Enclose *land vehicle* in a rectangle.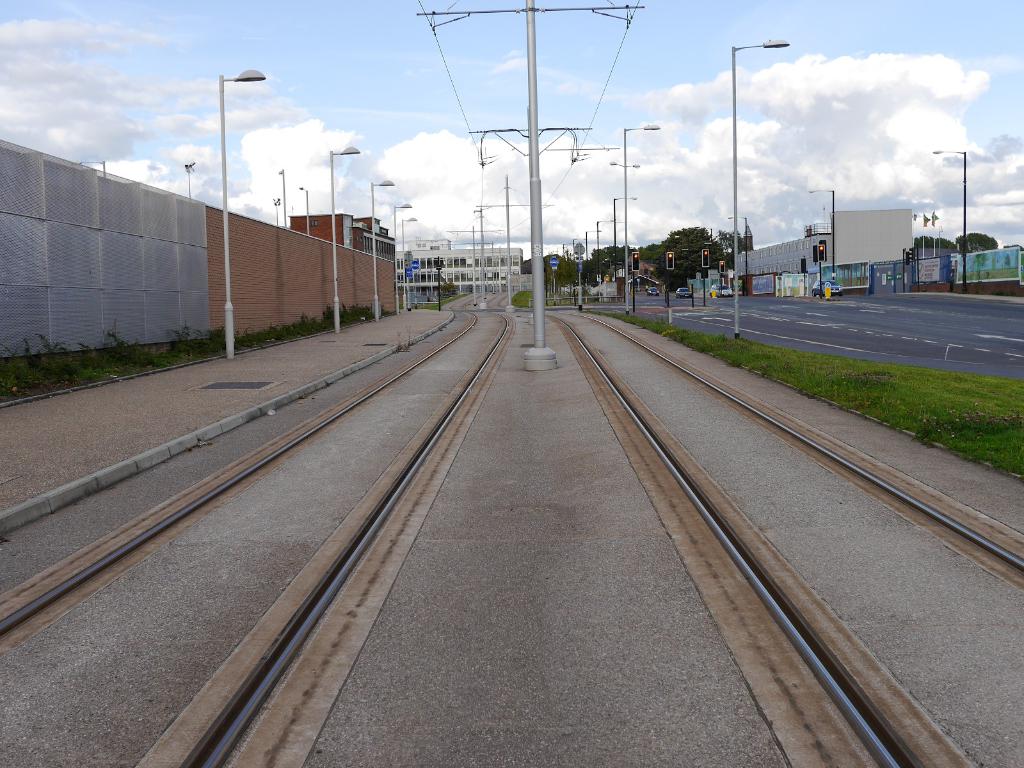
(x1=678, y1=289, x2=687, y2=296).
